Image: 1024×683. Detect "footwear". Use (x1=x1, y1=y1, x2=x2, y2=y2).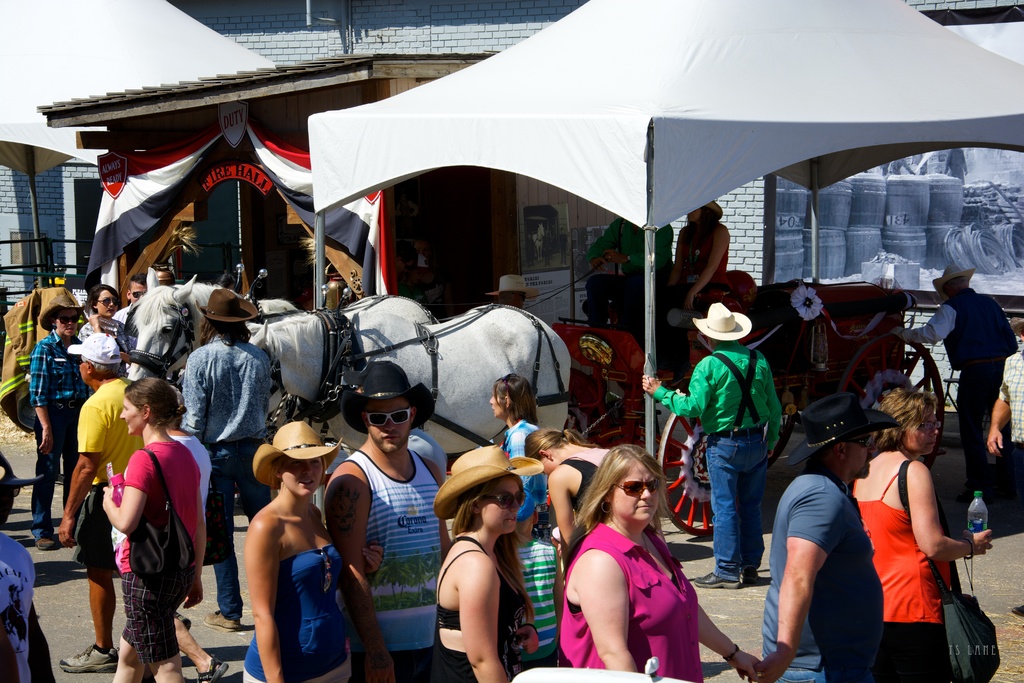
(x1=194, y1=602, x2=241, y2=630).
